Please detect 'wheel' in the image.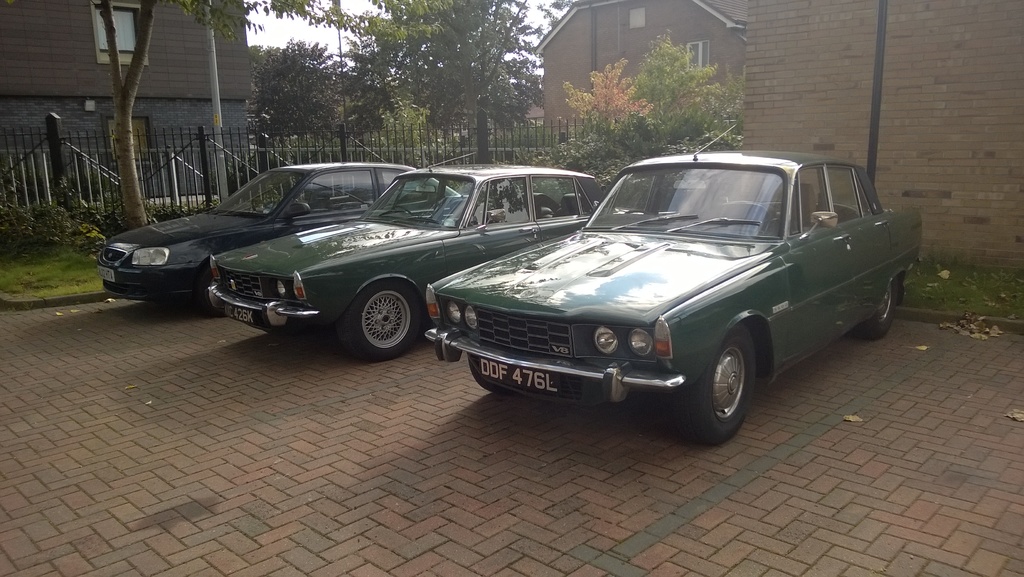
(x1=845, y1=278, x2=905, y2=339).
